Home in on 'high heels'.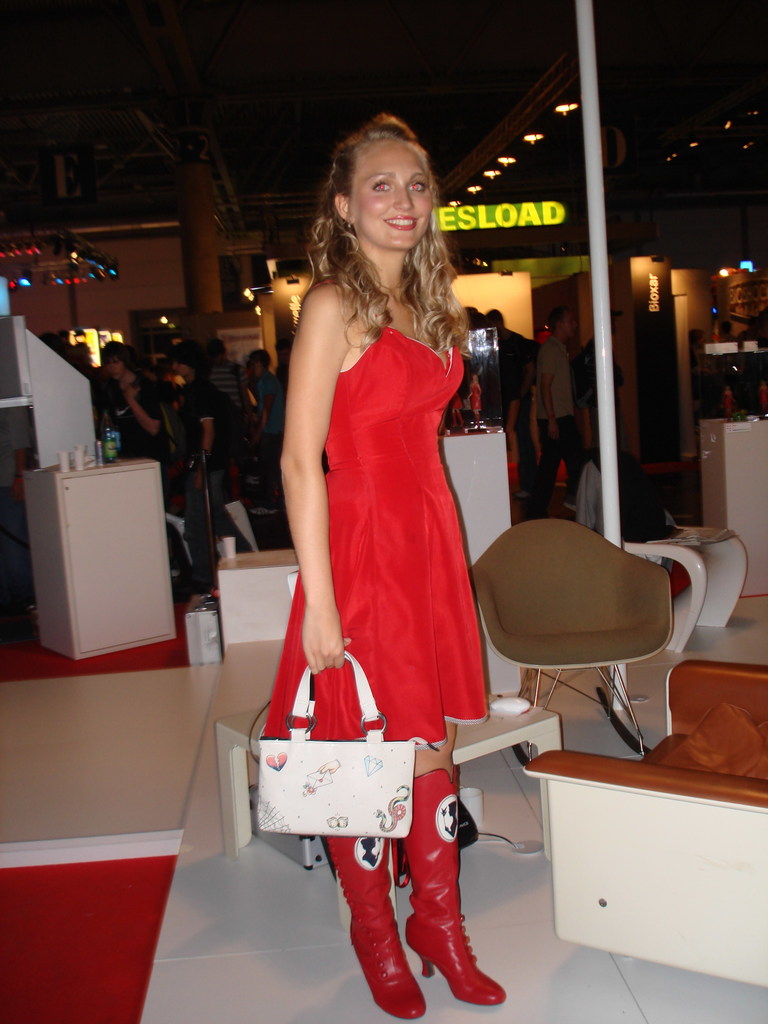
Homed in at (408, 770, 504, 1001).
